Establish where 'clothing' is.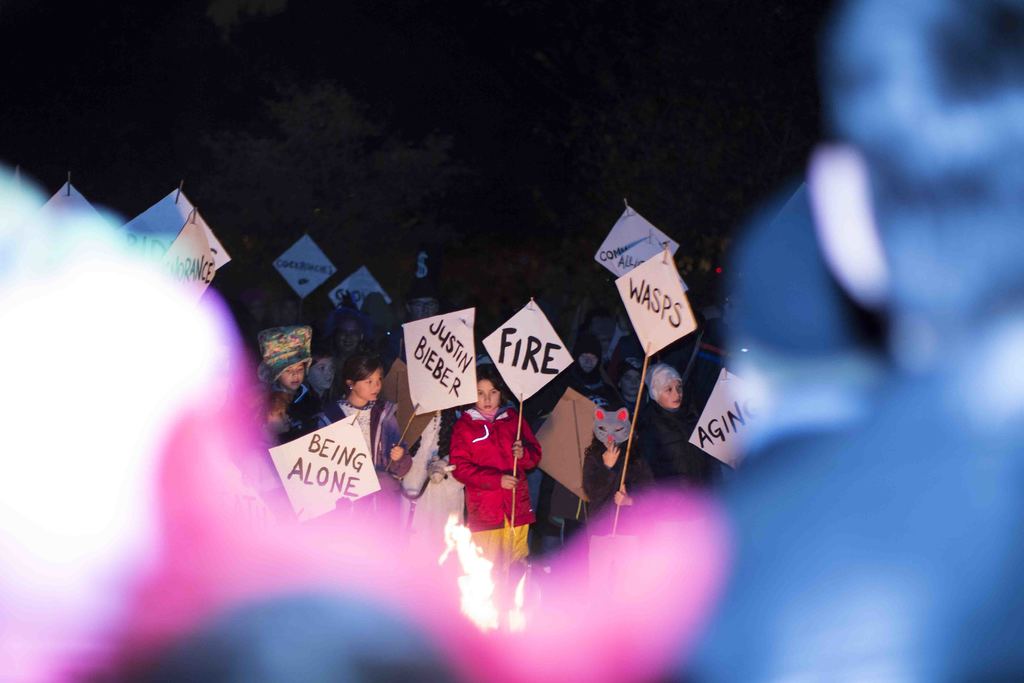
Established at box(540, 329, 626, 415).
